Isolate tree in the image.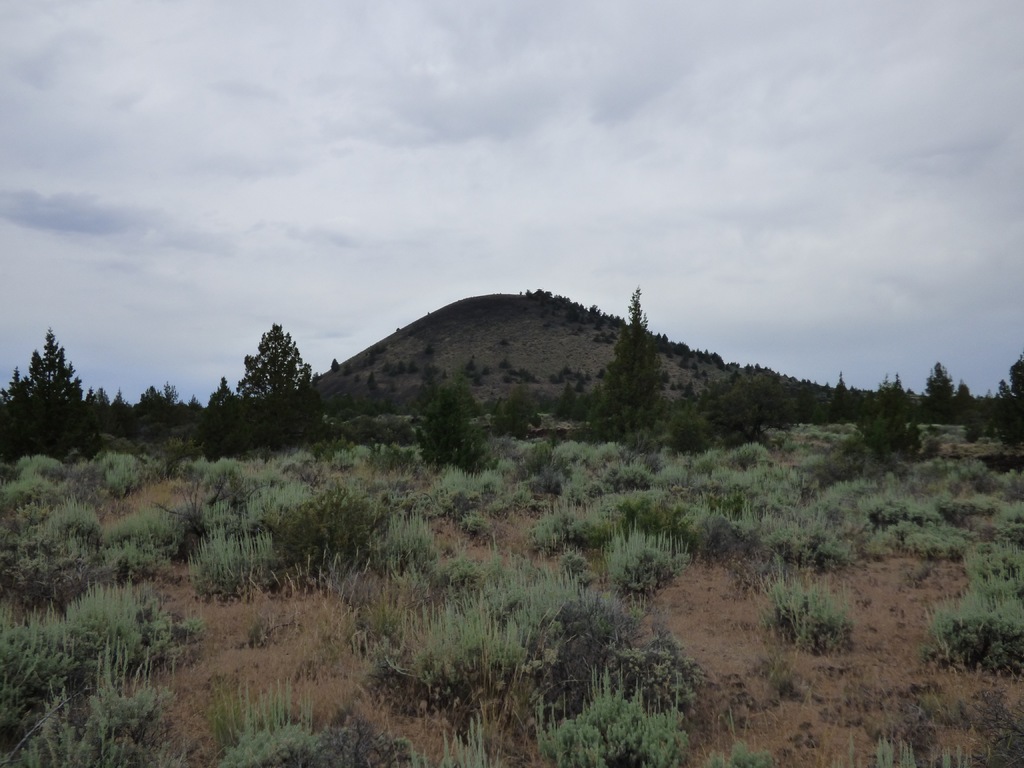
Isolated region: Rect(91, 386, 116, 430).
